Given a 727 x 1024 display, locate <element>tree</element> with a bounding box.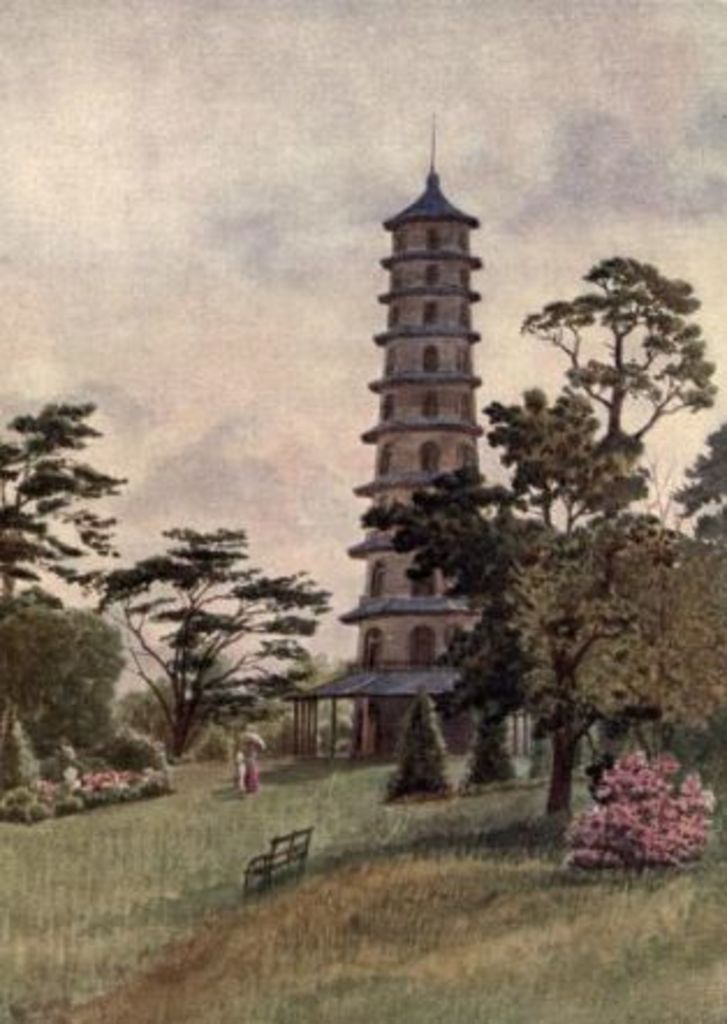
Located: x1=0, y1=598, x2=127, y2=760.
